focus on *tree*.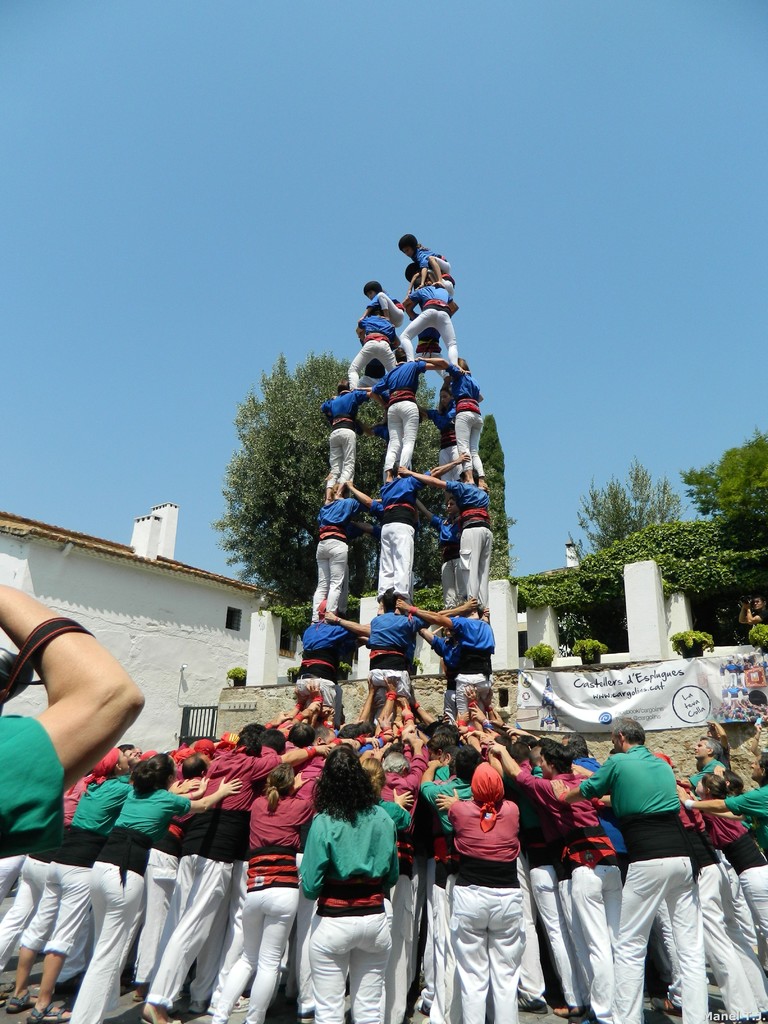
Focused at {"x1": 206, "y1": 353, "x2": 445, "y2": 642}.
